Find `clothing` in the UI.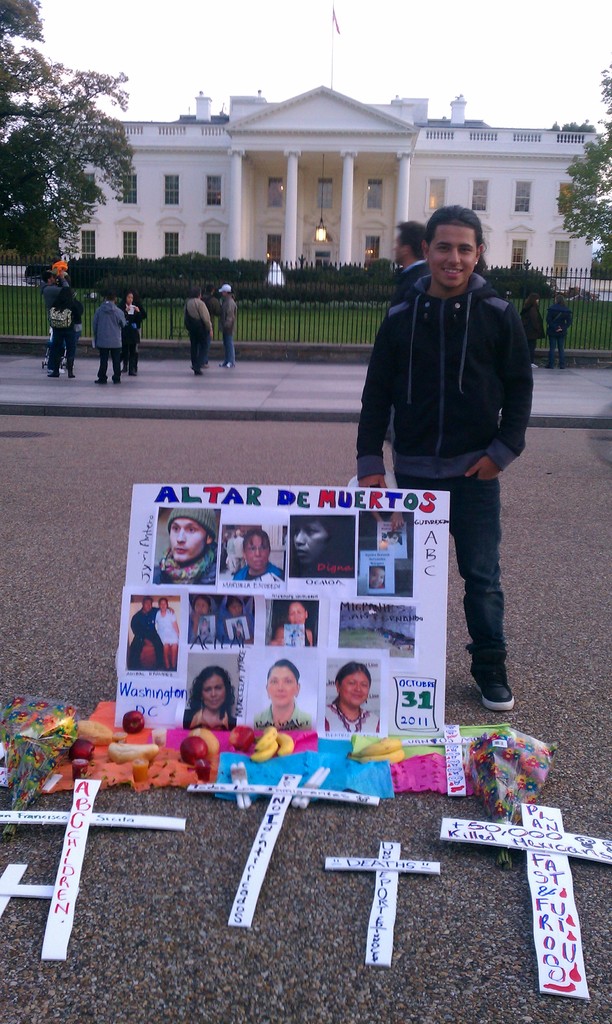
UI element at locate(187, 292, 213, 372).
